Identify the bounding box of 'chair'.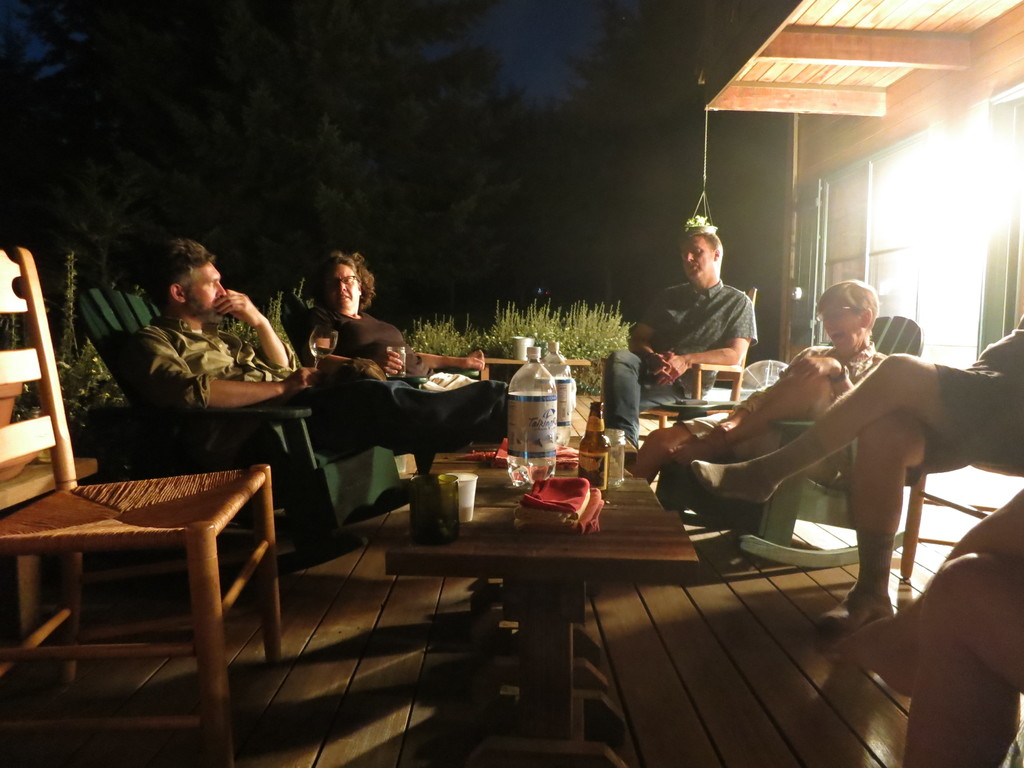
(left=0, top=243, right=271, bottom=759).
